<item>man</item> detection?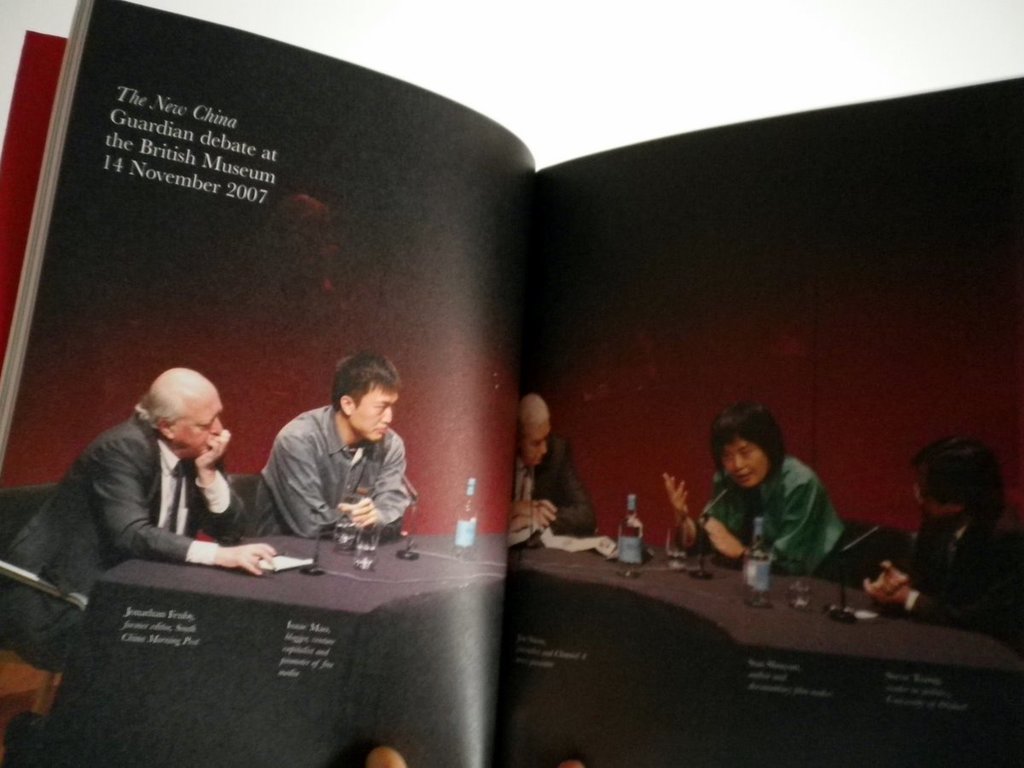
[220, 362, 429, 562]
